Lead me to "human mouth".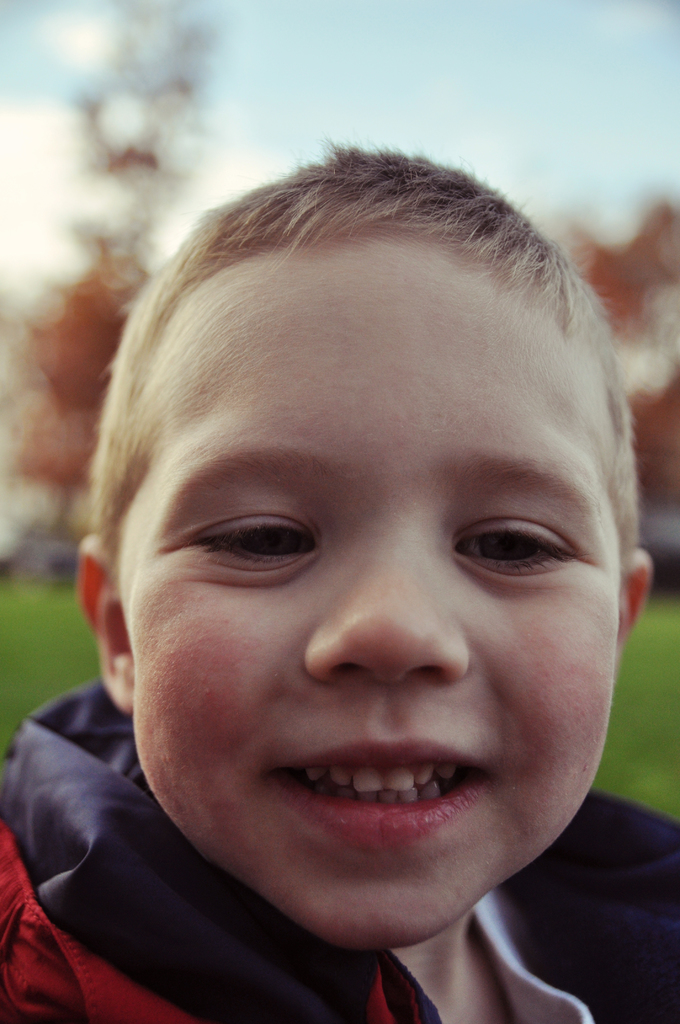
Lead to (236, 746, 533, 877).
